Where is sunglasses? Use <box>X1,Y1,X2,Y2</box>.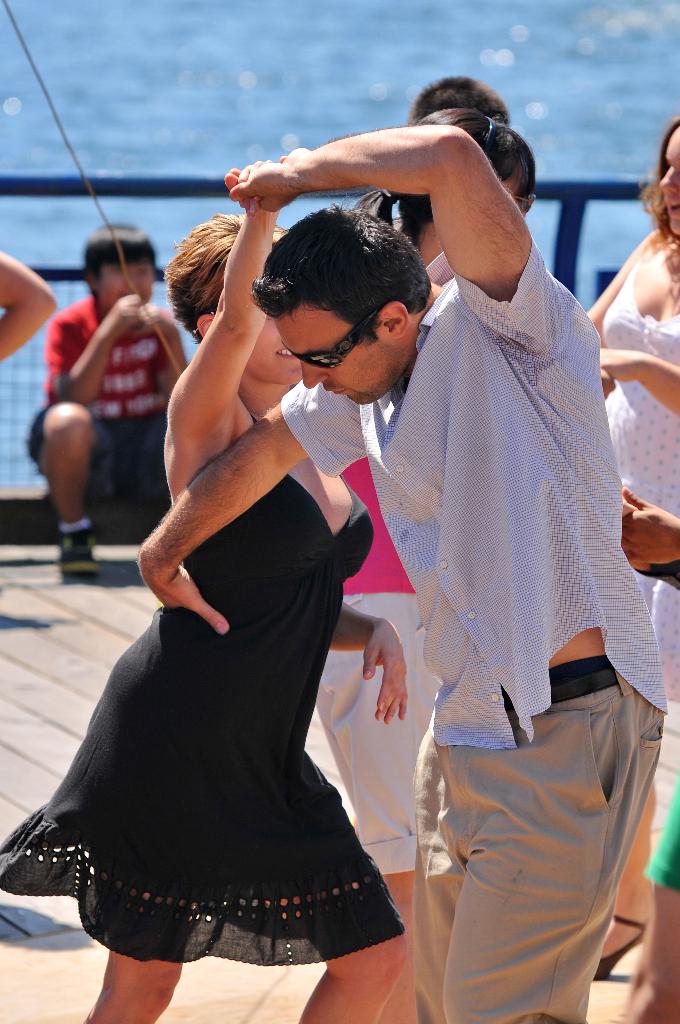
<box>280,310,384,364</box>.
